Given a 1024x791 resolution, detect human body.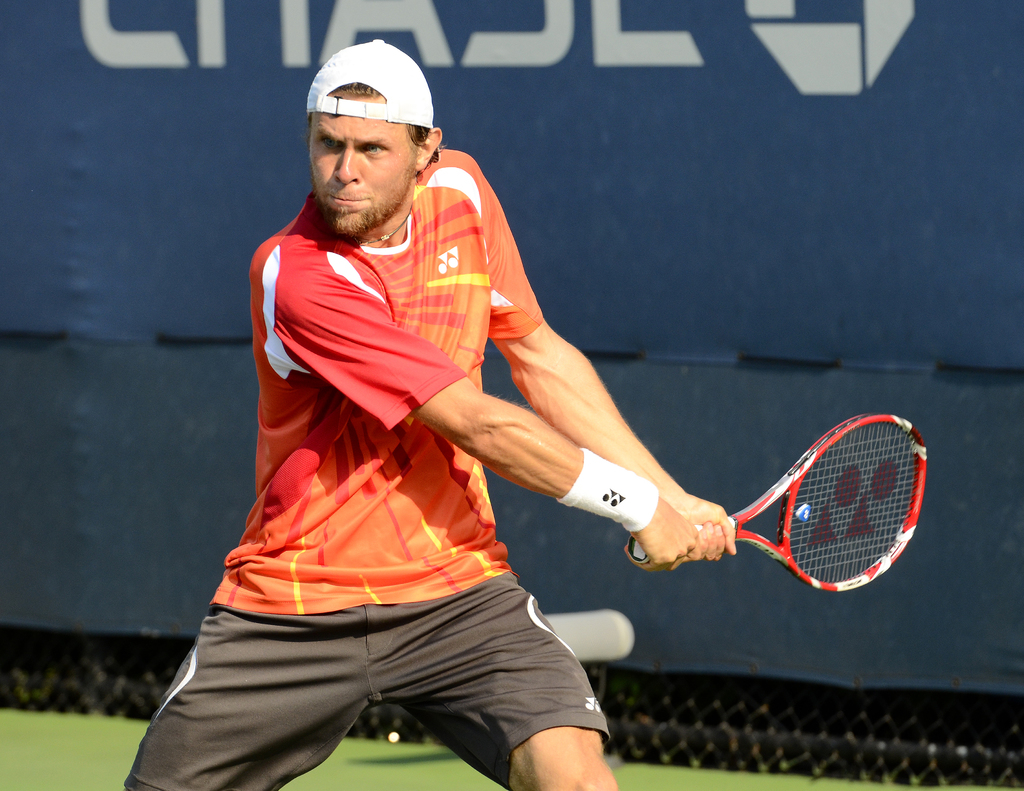
crop(195, 75, 866, 779).
